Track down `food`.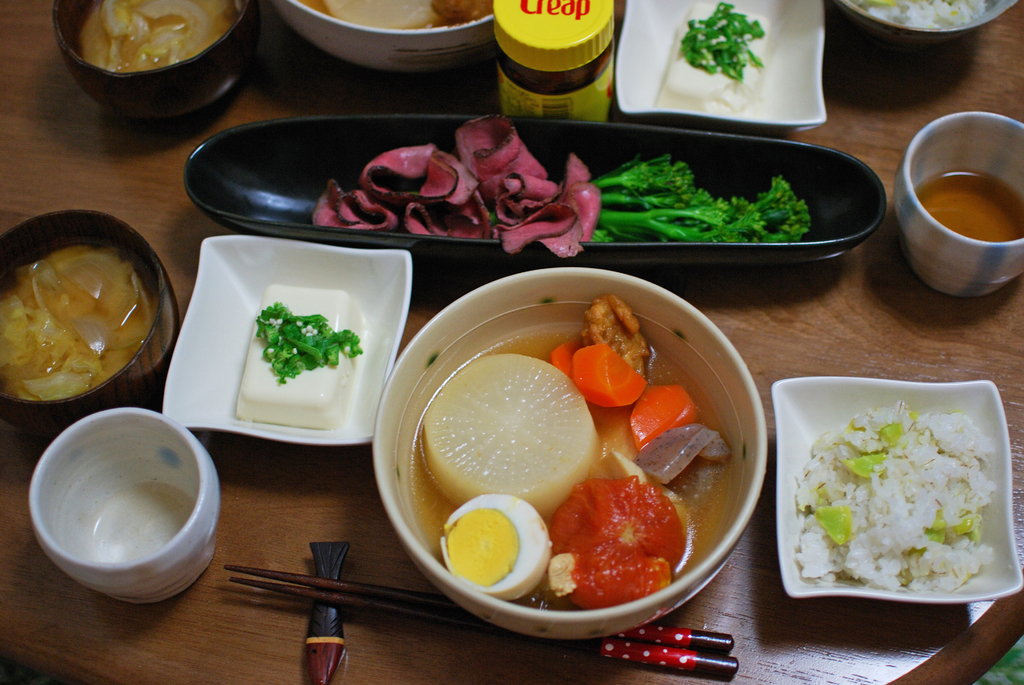
Tracked to <region>236, 283, 365, 427</region>.
